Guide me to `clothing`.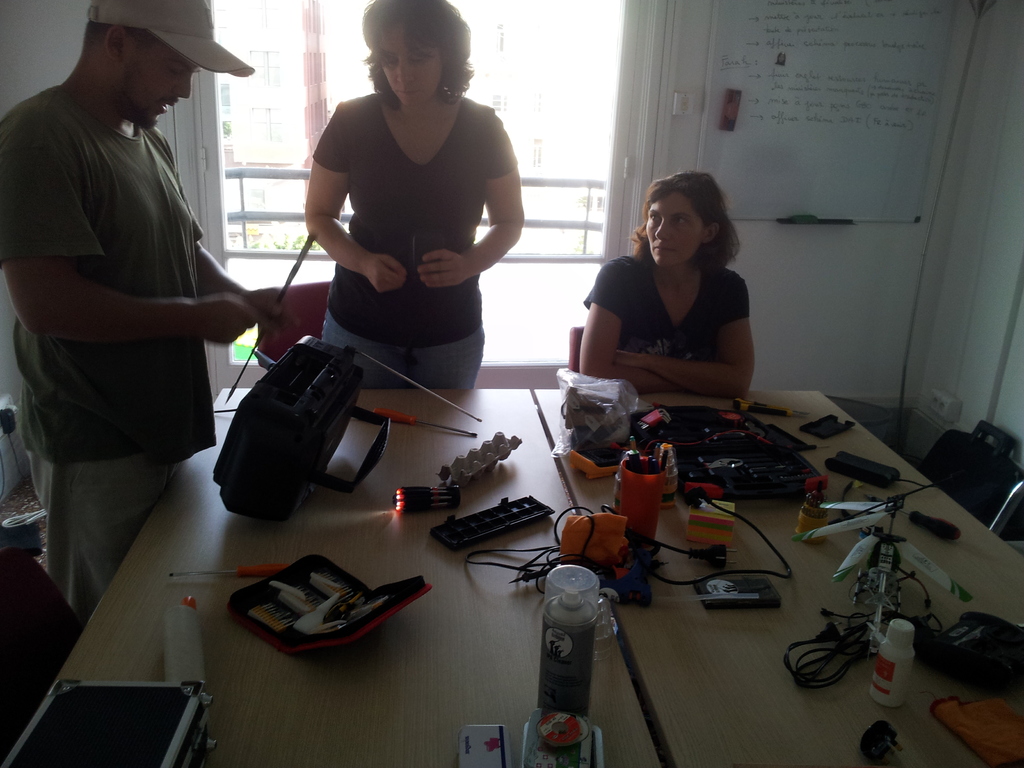
Guidance: [1,82,221,615].
